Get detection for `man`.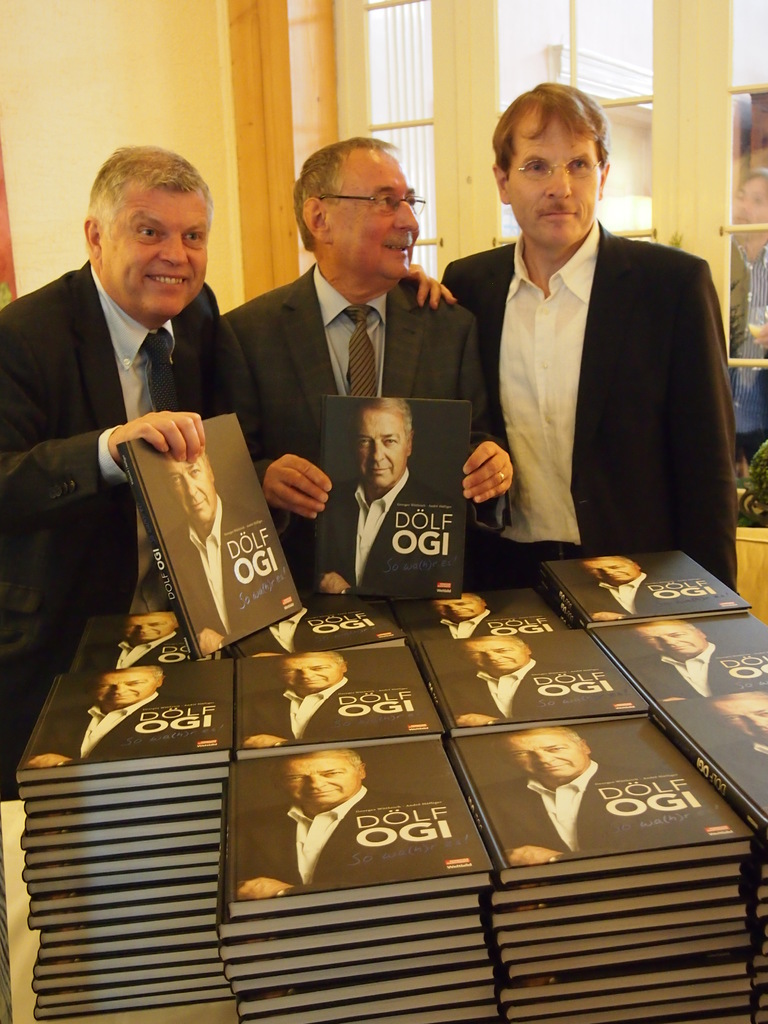
Detection: x1=238 y1=650 x2=440 y2=750.
